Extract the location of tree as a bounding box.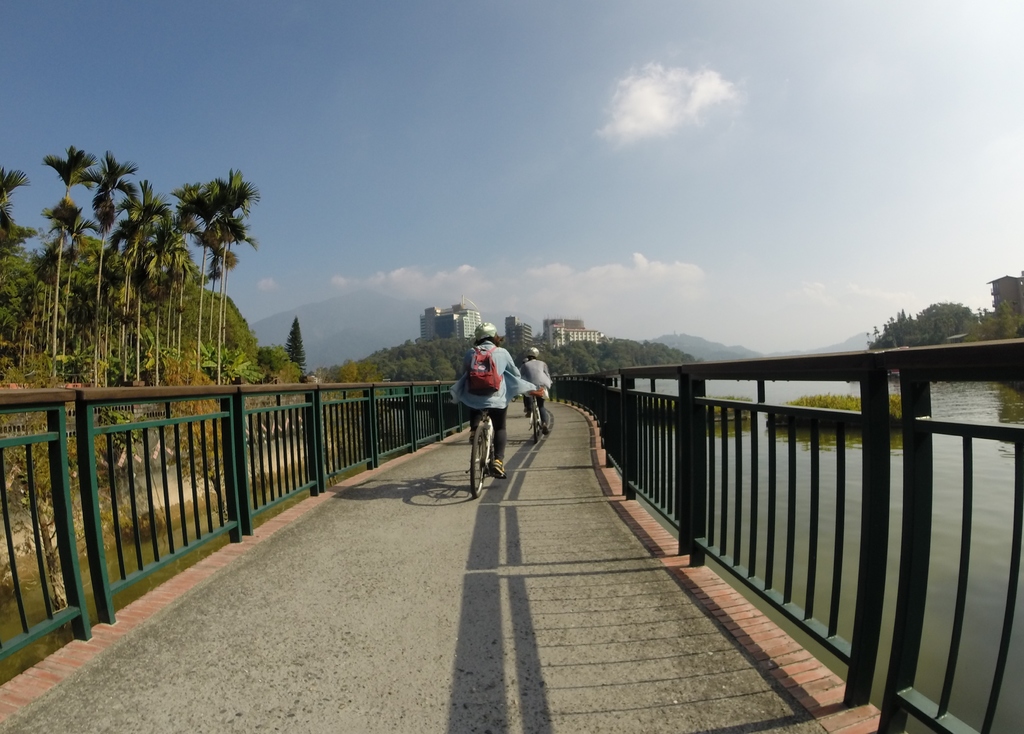
(left=652, top=342, right=698, bottom=365).
